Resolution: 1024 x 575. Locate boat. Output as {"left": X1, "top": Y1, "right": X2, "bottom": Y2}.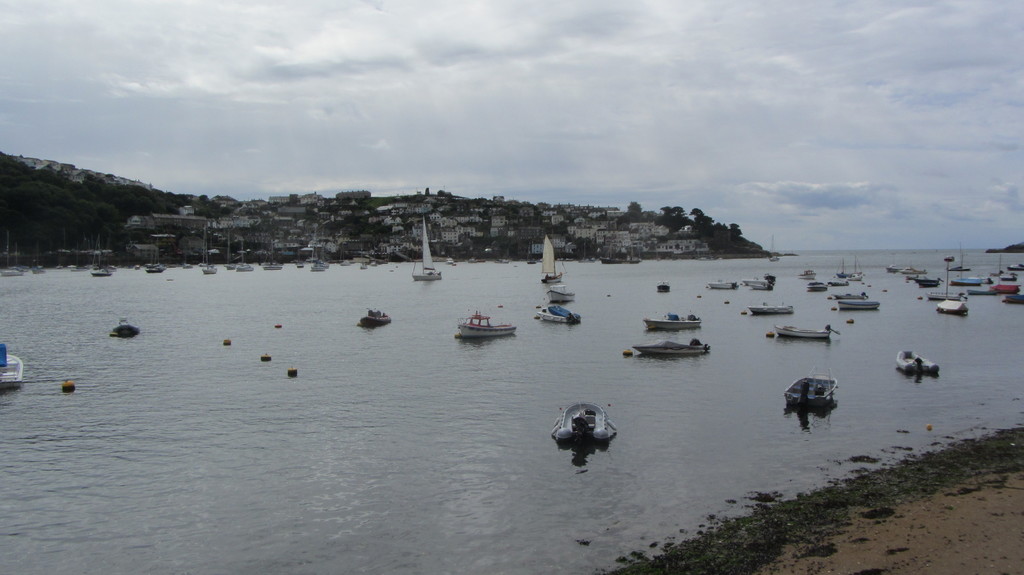
{"left": 835, "top": 256, "right": 852, "bottom": 280}.
